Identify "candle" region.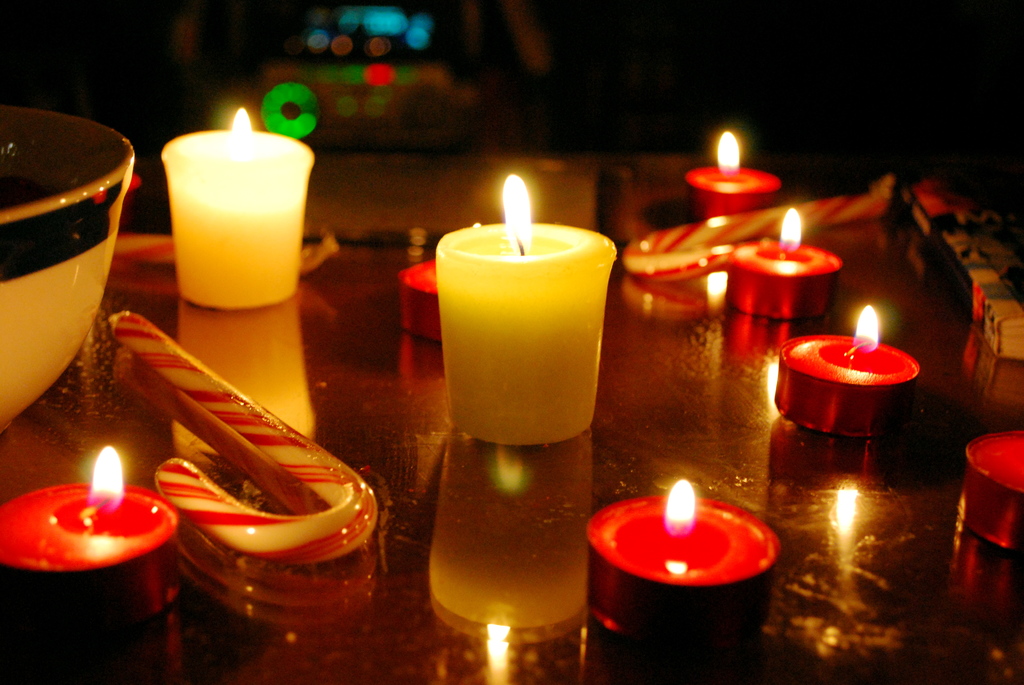
Region: bbox(726, 214, 837, 315).
